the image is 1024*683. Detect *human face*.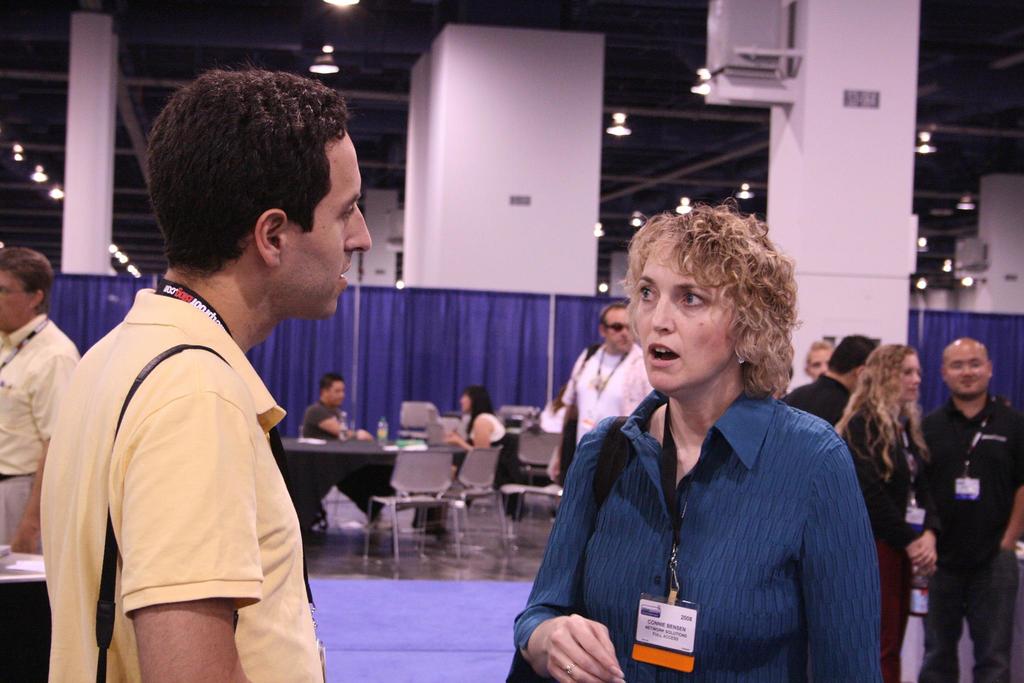
Detection: select_region(808, 350, 833, 378).
